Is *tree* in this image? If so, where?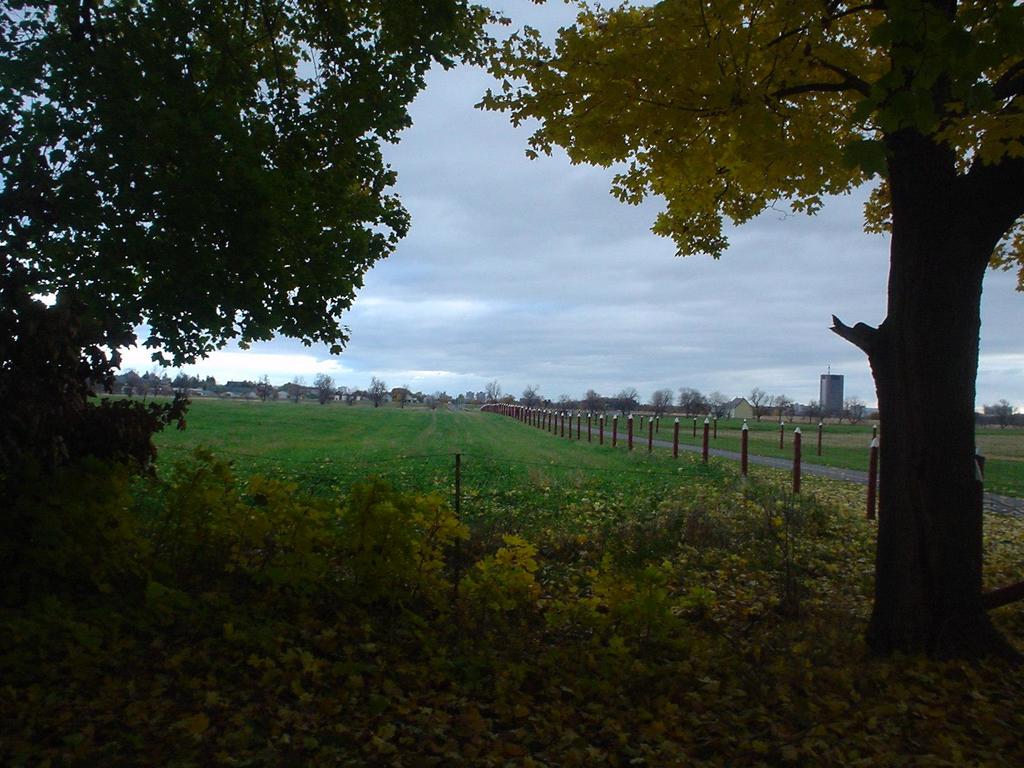
Yes, at 707/383/742/418.
